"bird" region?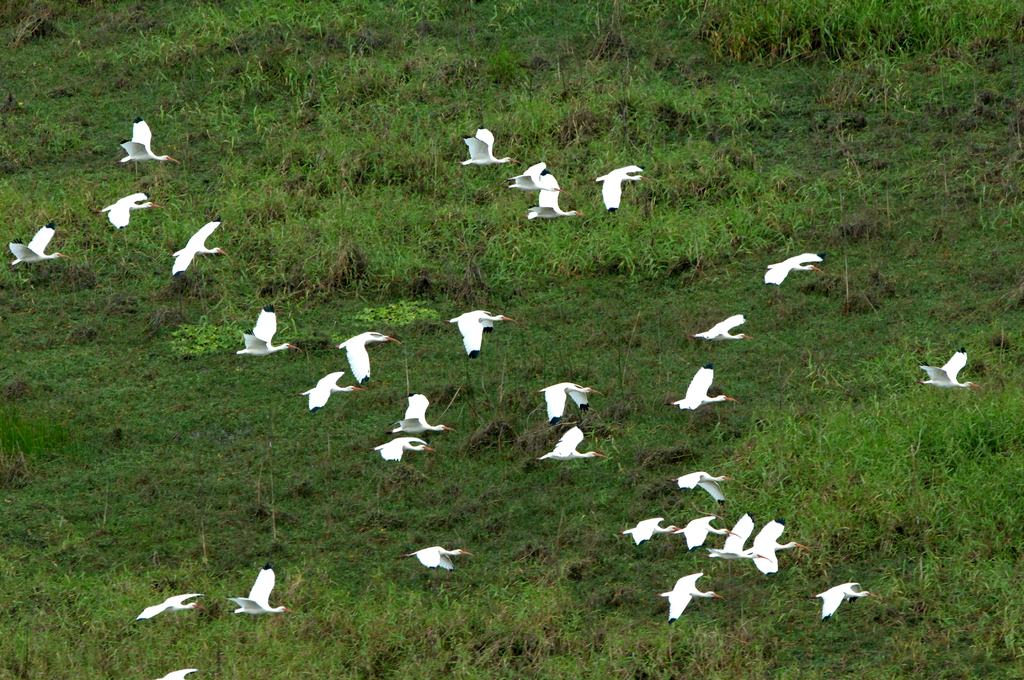
225,565,294,617
